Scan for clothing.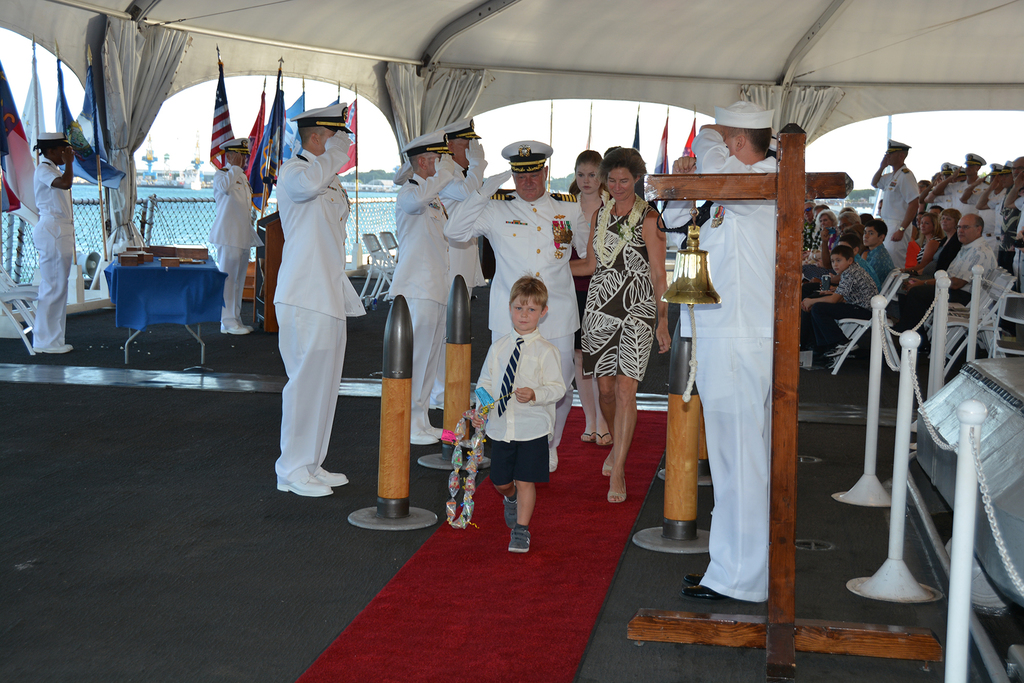
Scan result: 286, 101, 357, 134.
